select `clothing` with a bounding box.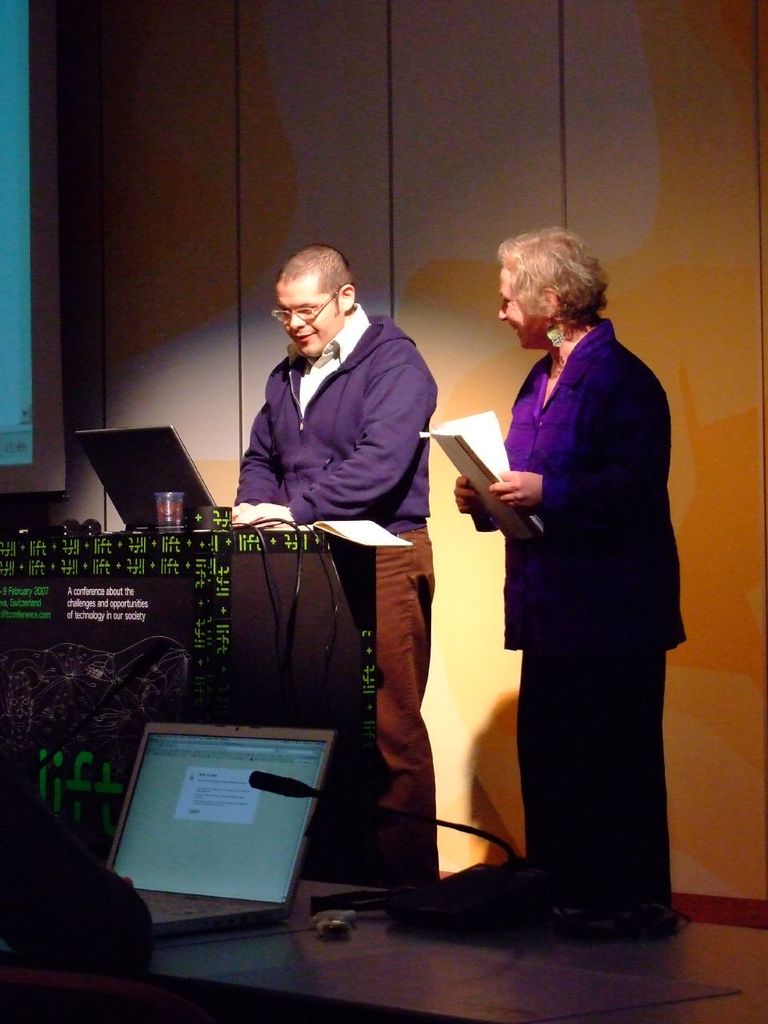
bbox(464, 248, 690, 944).
